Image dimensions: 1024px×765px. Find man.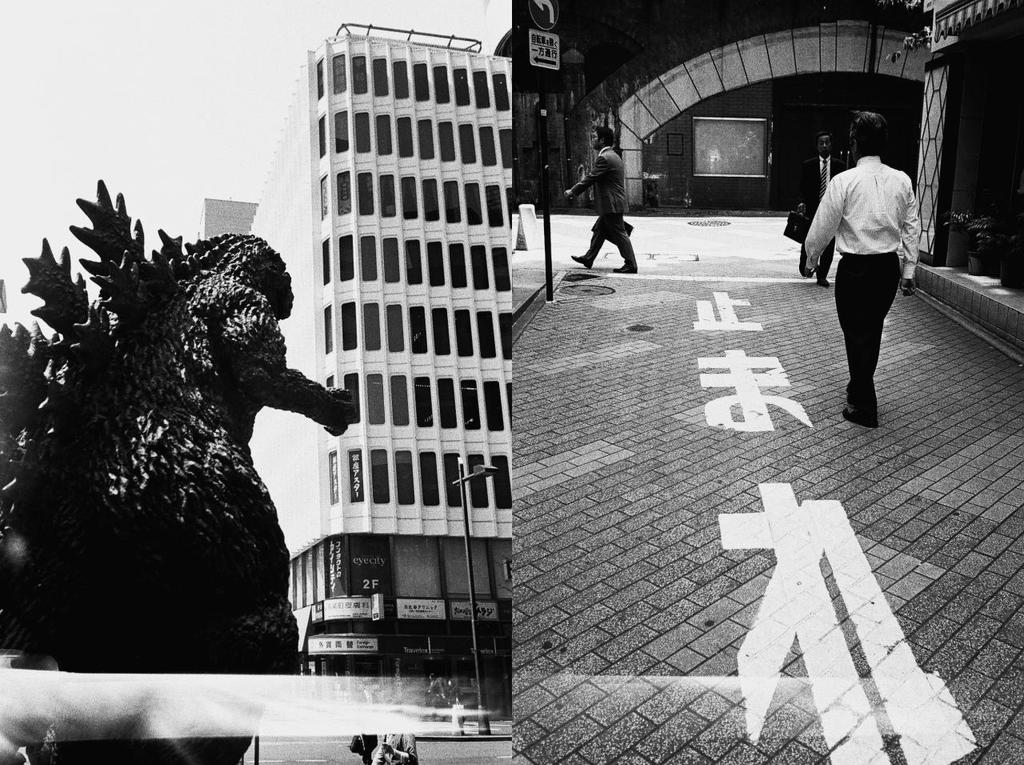
562, 125, 638, 274.
